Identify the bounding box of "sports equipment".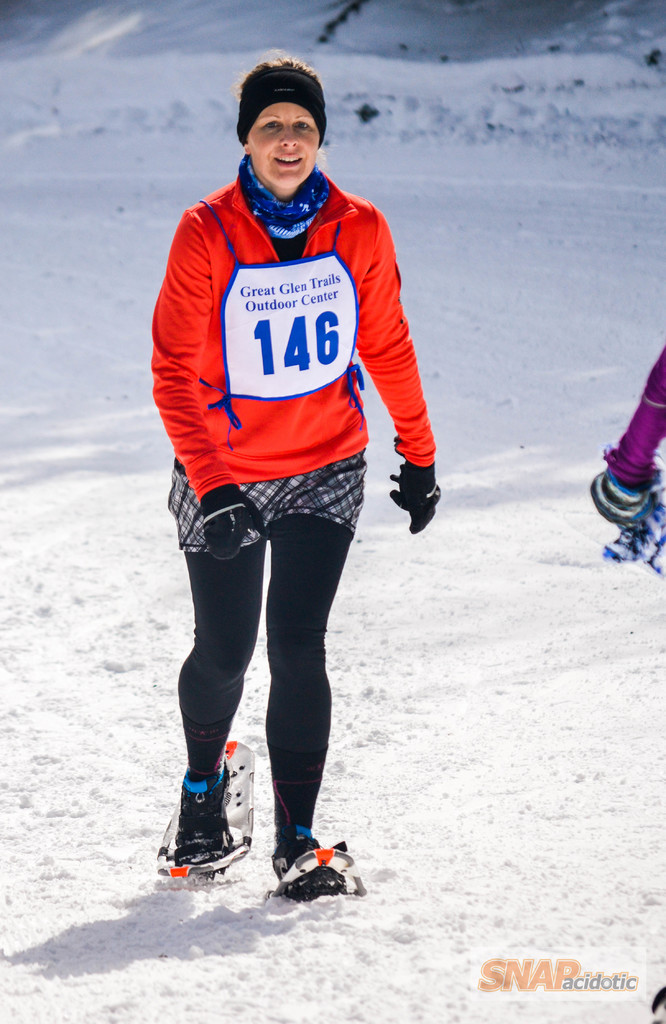
box=[152, 735, 254, 871].
